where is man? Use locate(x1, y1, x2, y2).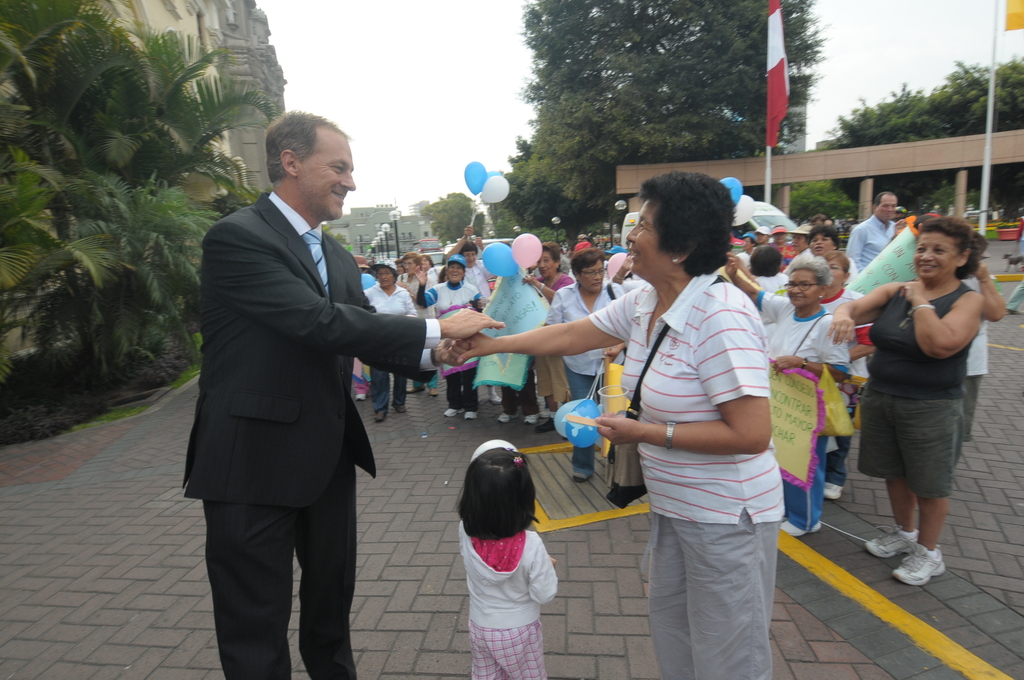
locate(181, 111, 507, 679).
